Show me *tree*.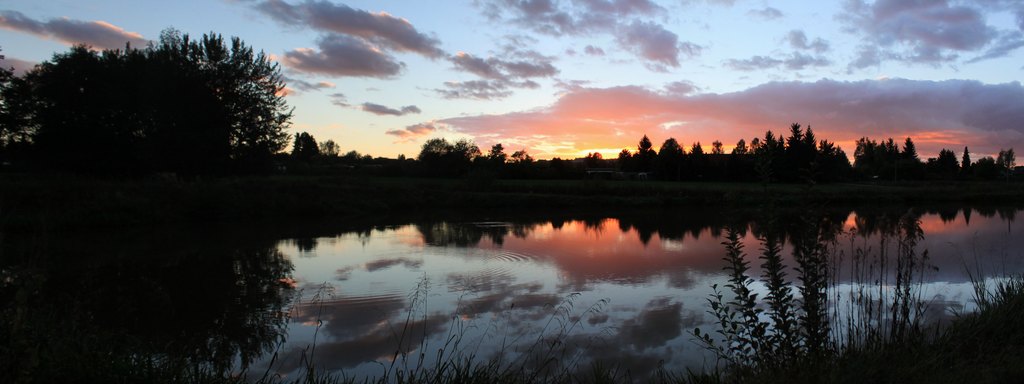
*tree* is here: x1=997 y1=149 x2=1015 y2=186.
